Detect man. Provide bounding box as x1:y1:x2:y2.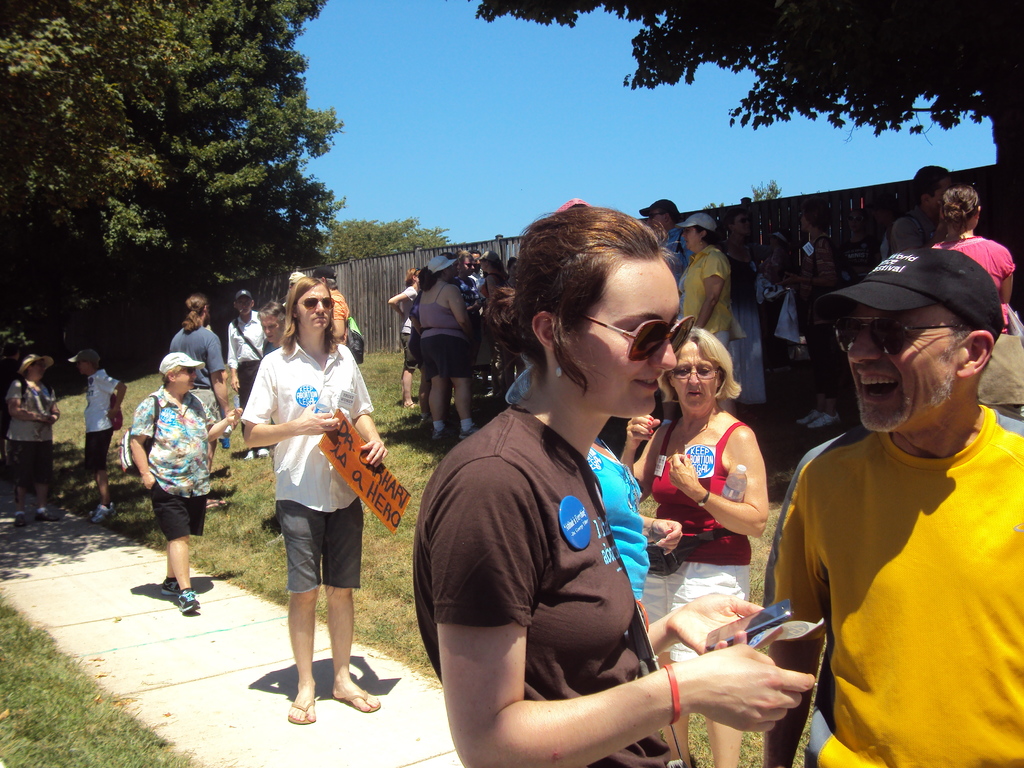
454:248:484:332.
